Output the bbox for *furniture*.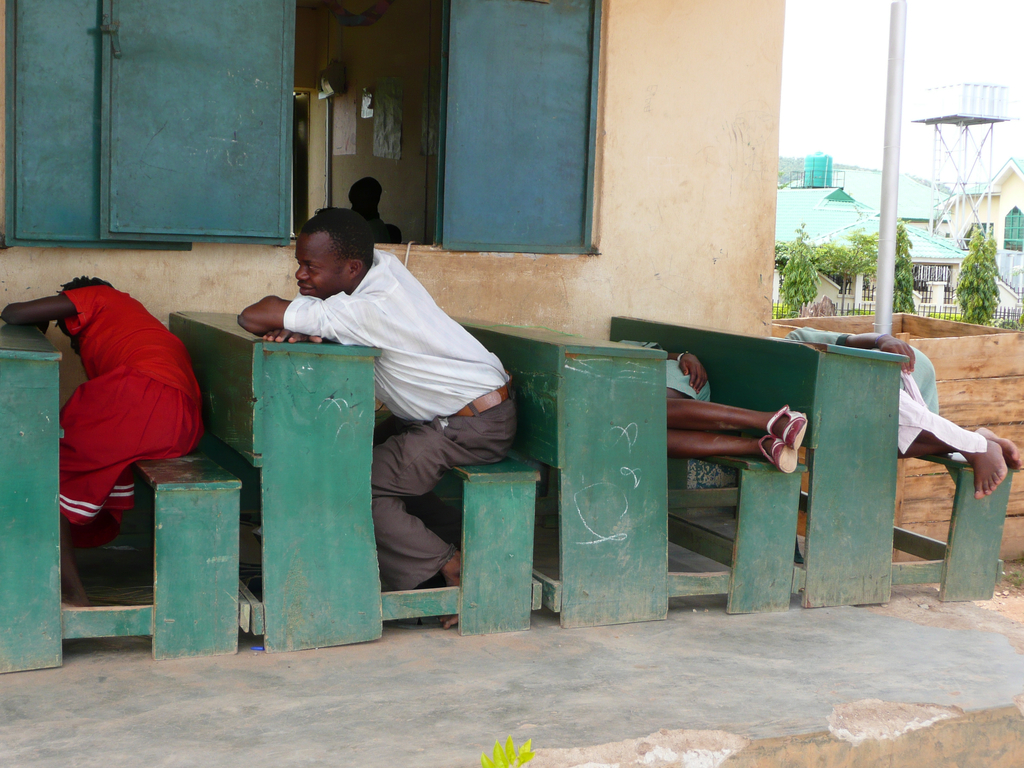
detection(0, 317, 242, 675).
